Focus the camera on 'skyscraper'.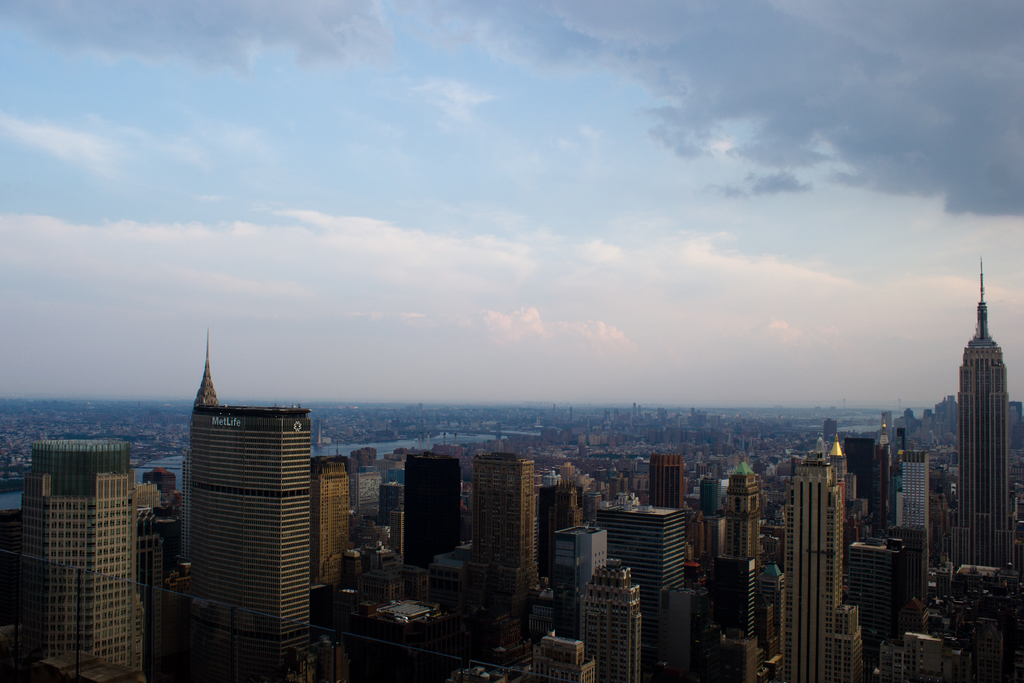
Focus region: bbox=[715, 550, 761, 682].
